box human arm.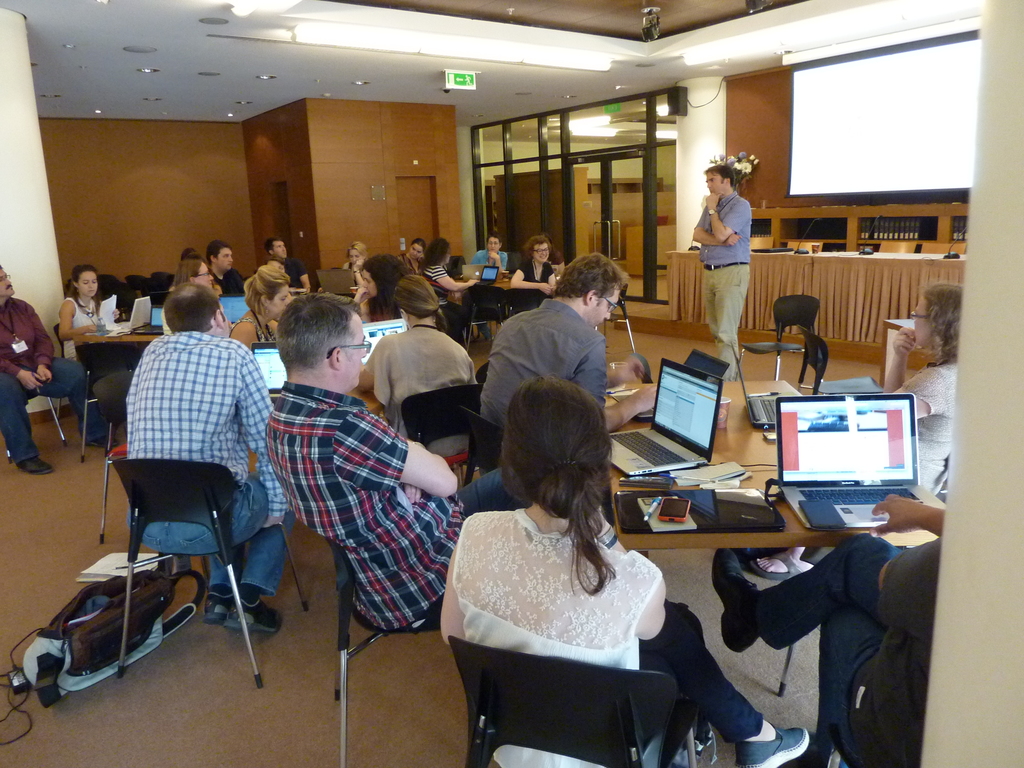
<region>694, 207, 742, 250</region>.
